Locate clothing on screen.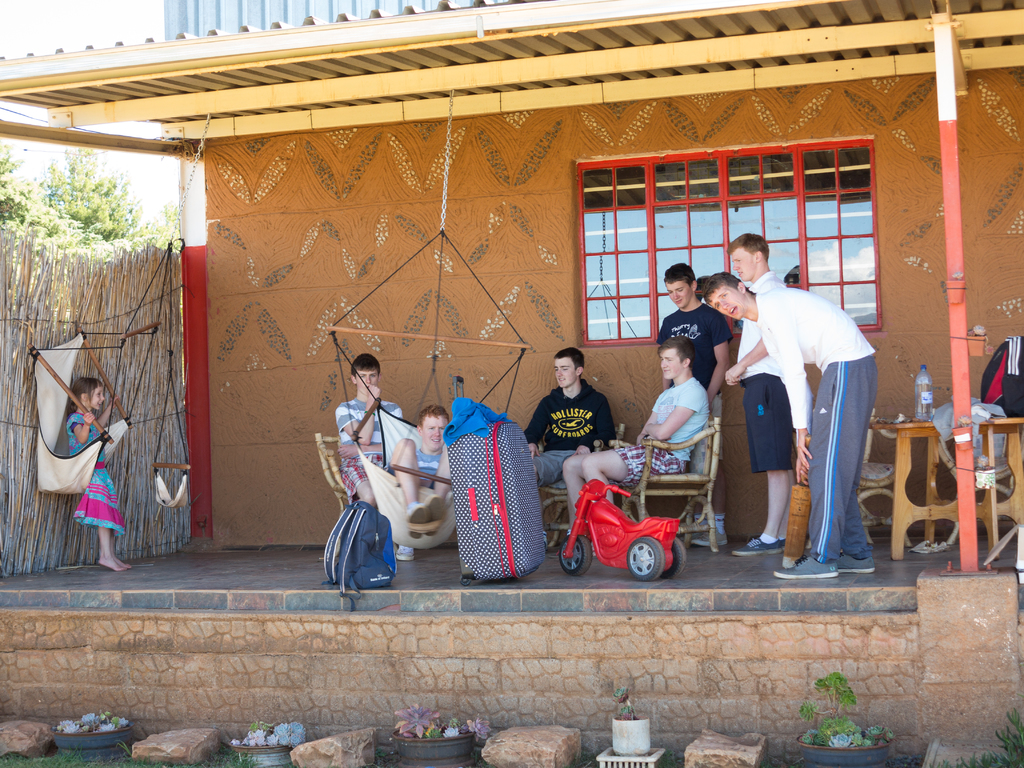
On screen at [655,303,734,460].
